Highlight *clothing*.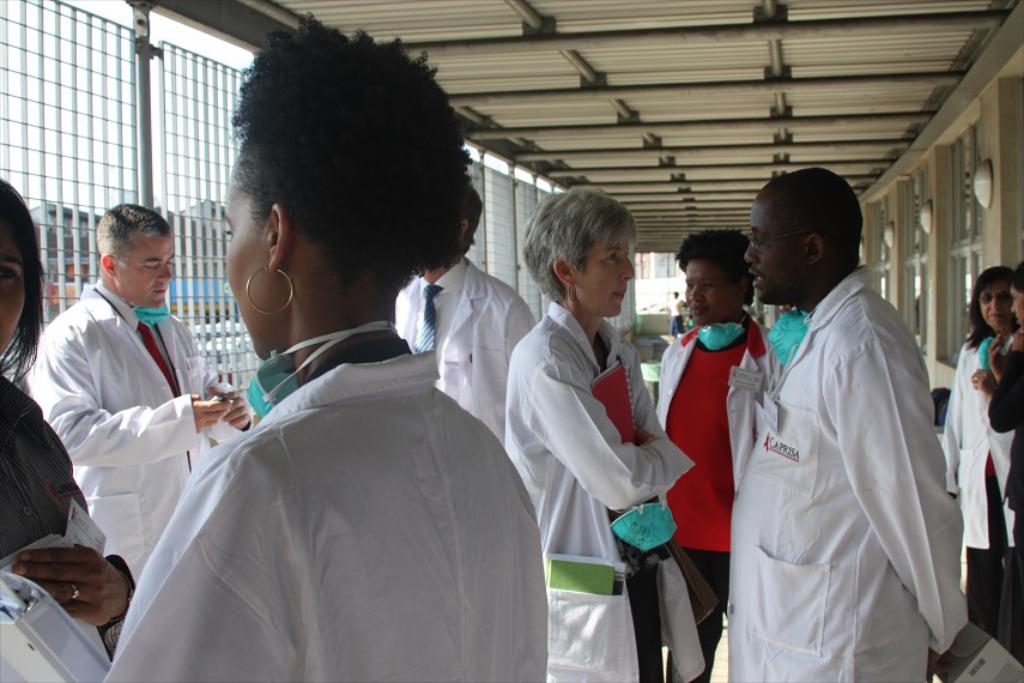
Highlighted region: 935 320 1016 647.
